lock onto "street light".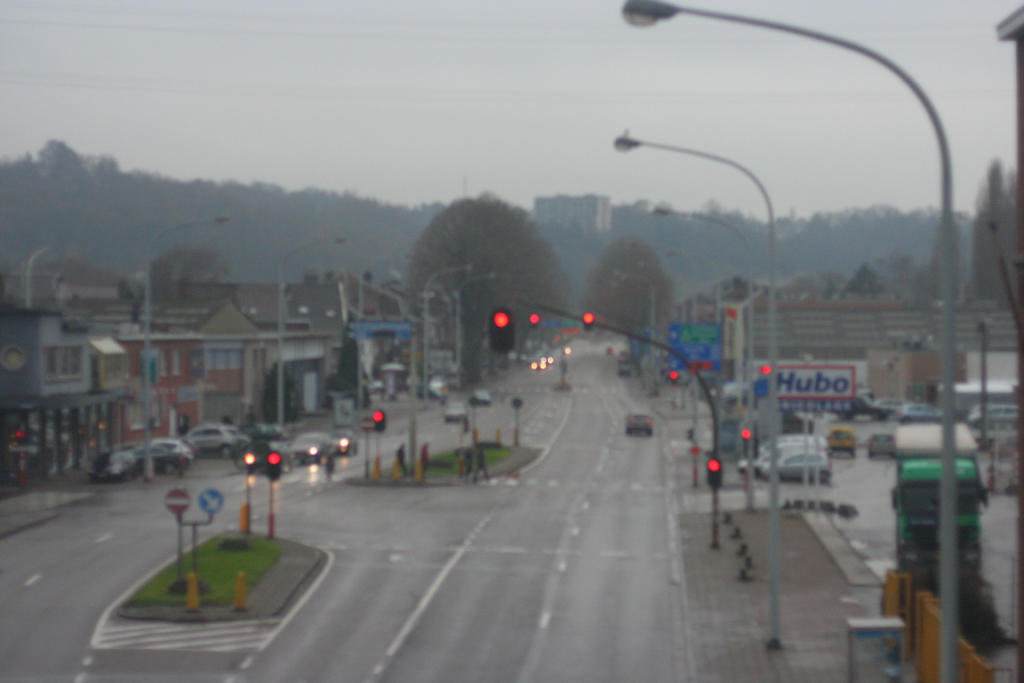
Locked: Rect(673, 238, 725, 323).
